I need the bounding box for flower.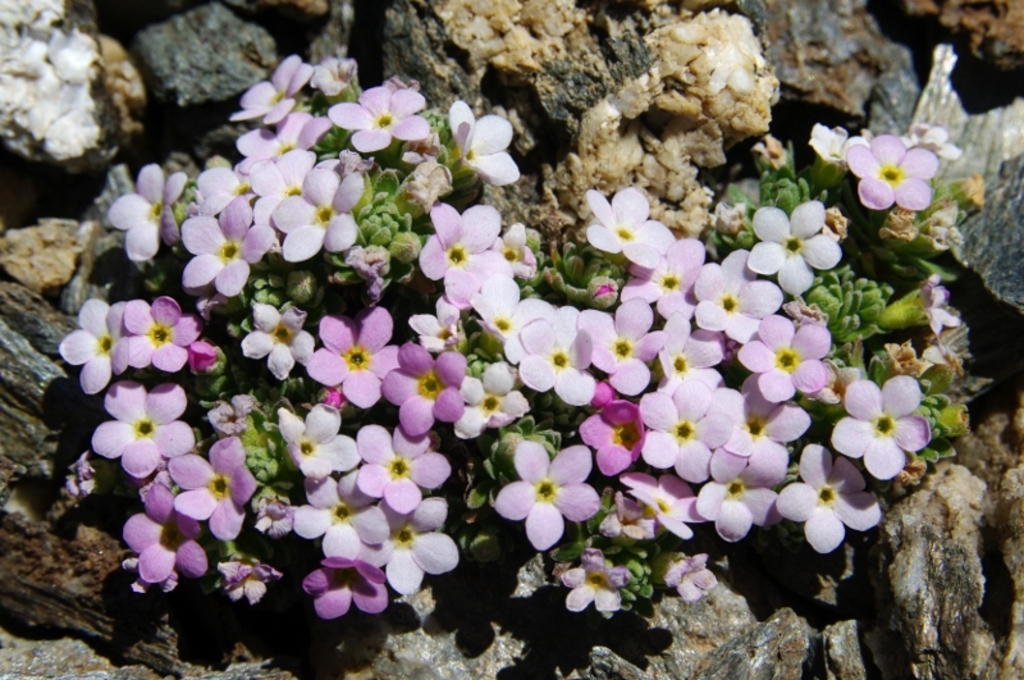
Here it is: <bbox>179, 190, 280, 297</bbox>.
